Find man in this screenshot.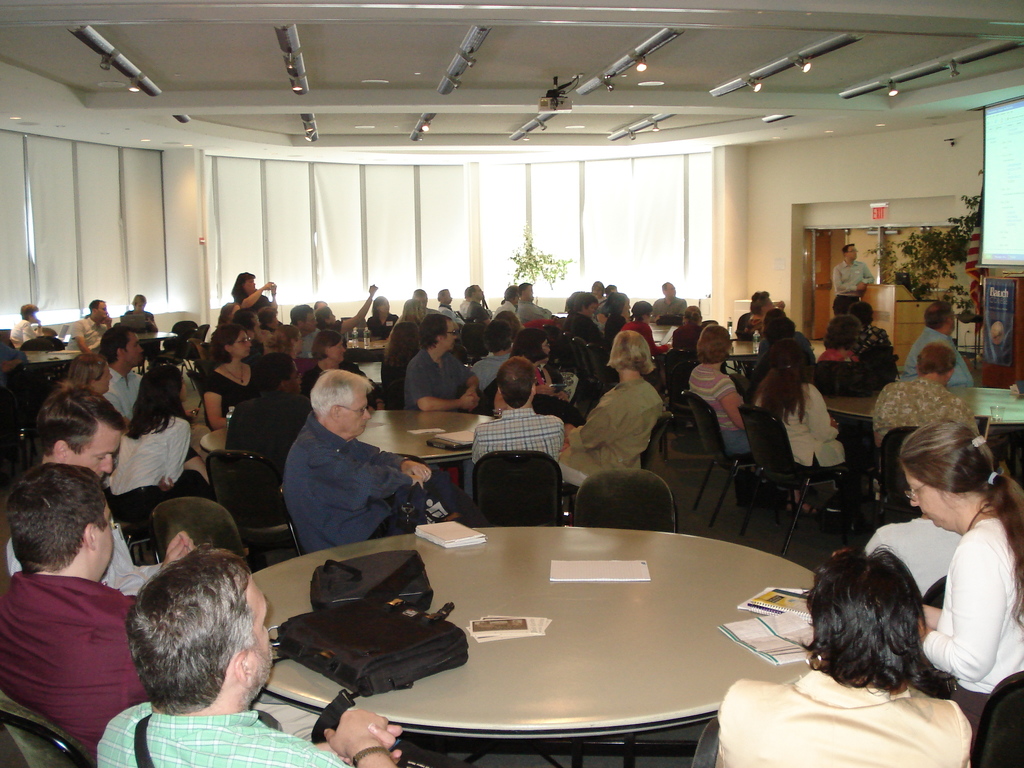
The bounding box for man is box=[91, 549, 401, 767].
